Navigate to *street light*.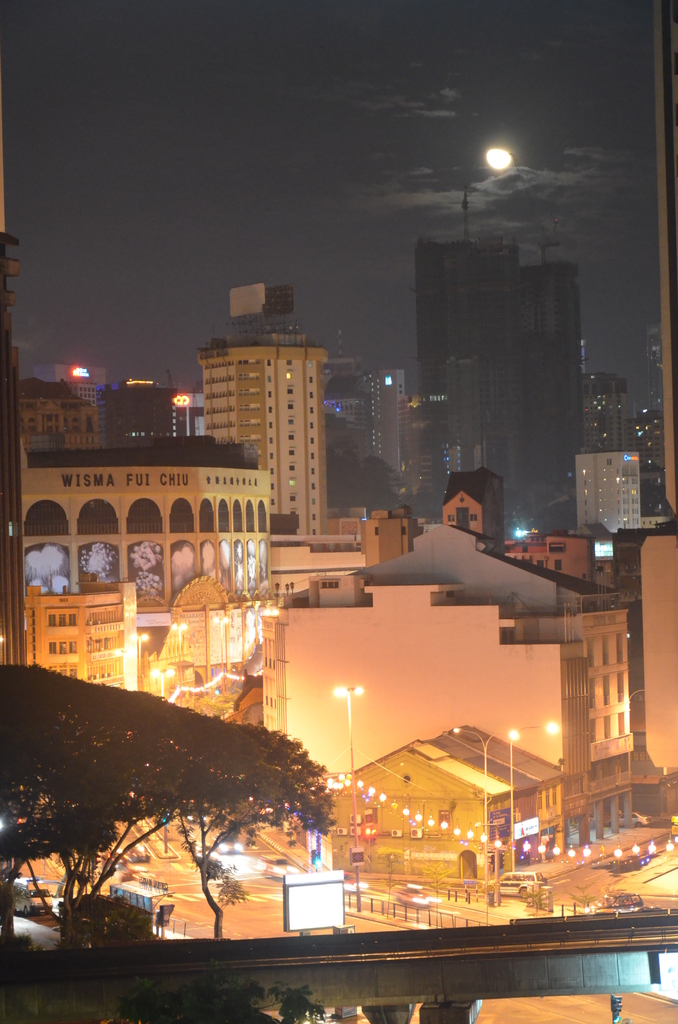
Navigation target: select_region(127, 632, 145, 693).
